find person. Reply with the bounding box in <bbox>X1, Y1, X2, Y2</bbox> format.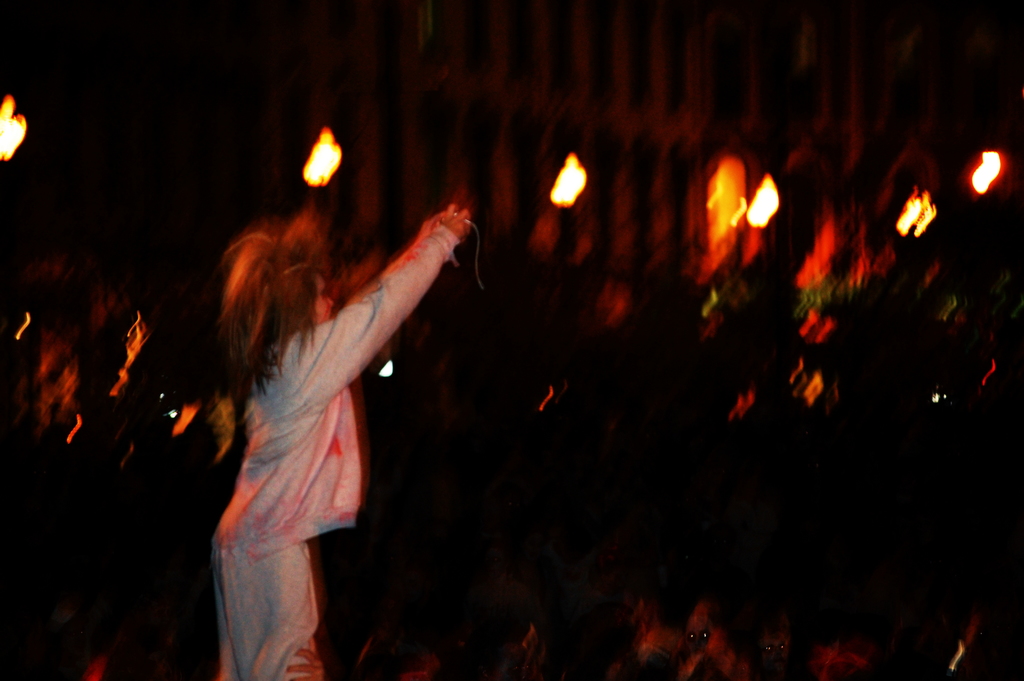
<bbox>212, 202, 473, 680</bbox>.
